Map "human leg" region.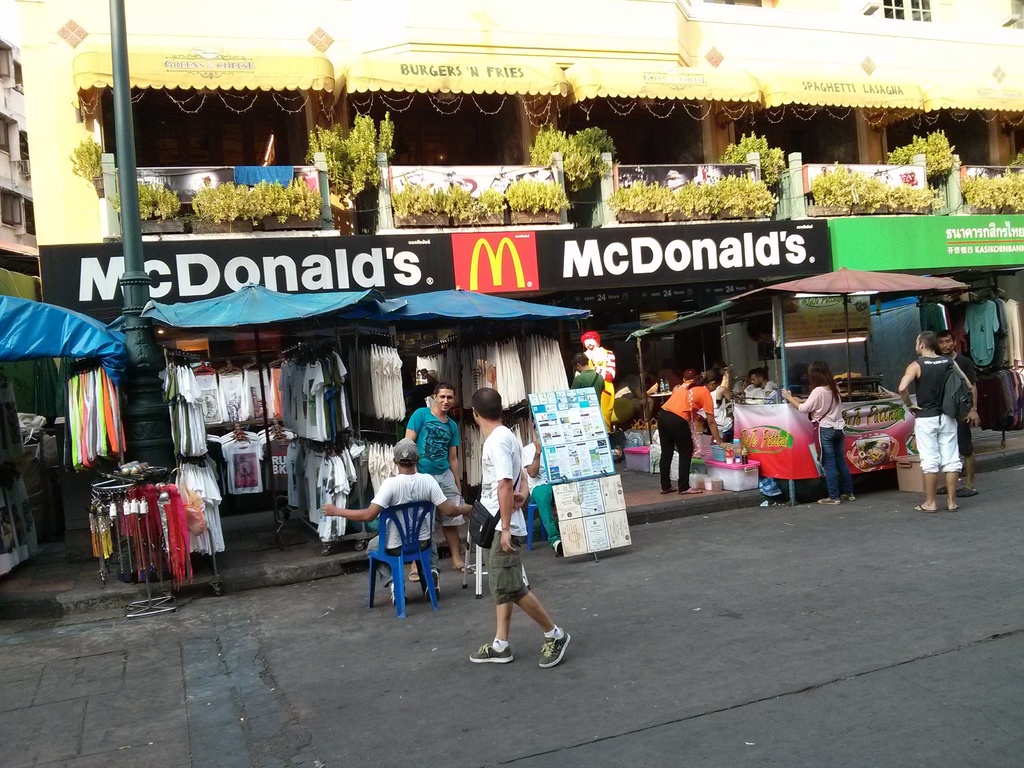
Mapped to crop(535, 488, 556, 555).
